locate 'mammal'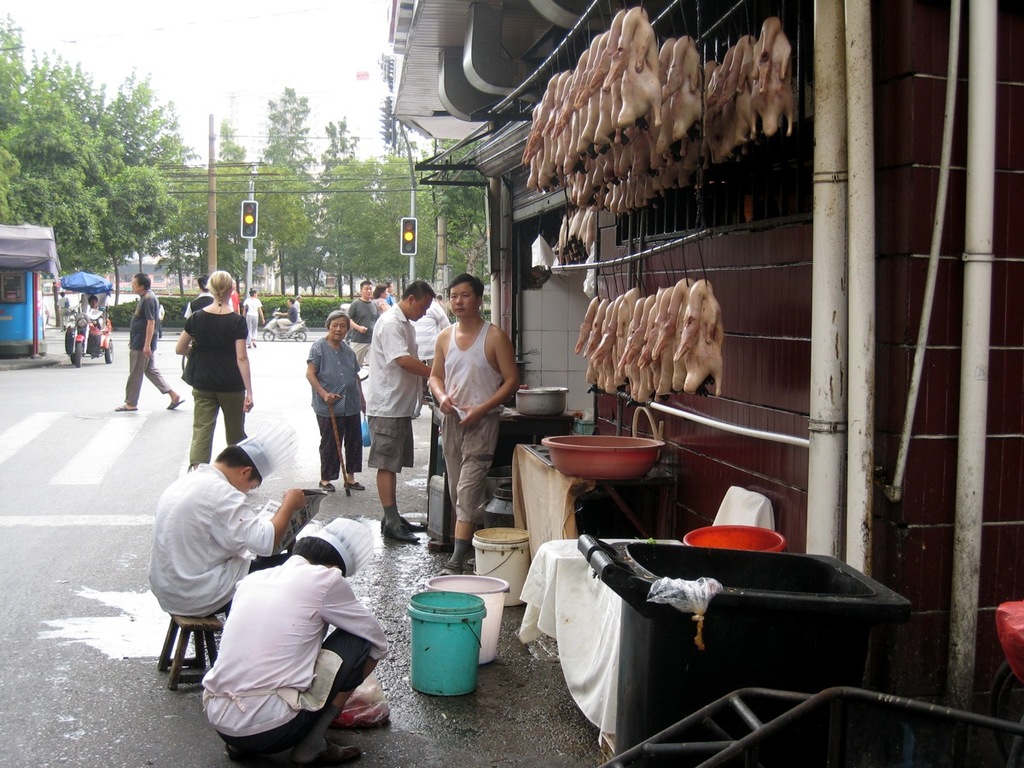
BBox(156, 300, 165, 333)
